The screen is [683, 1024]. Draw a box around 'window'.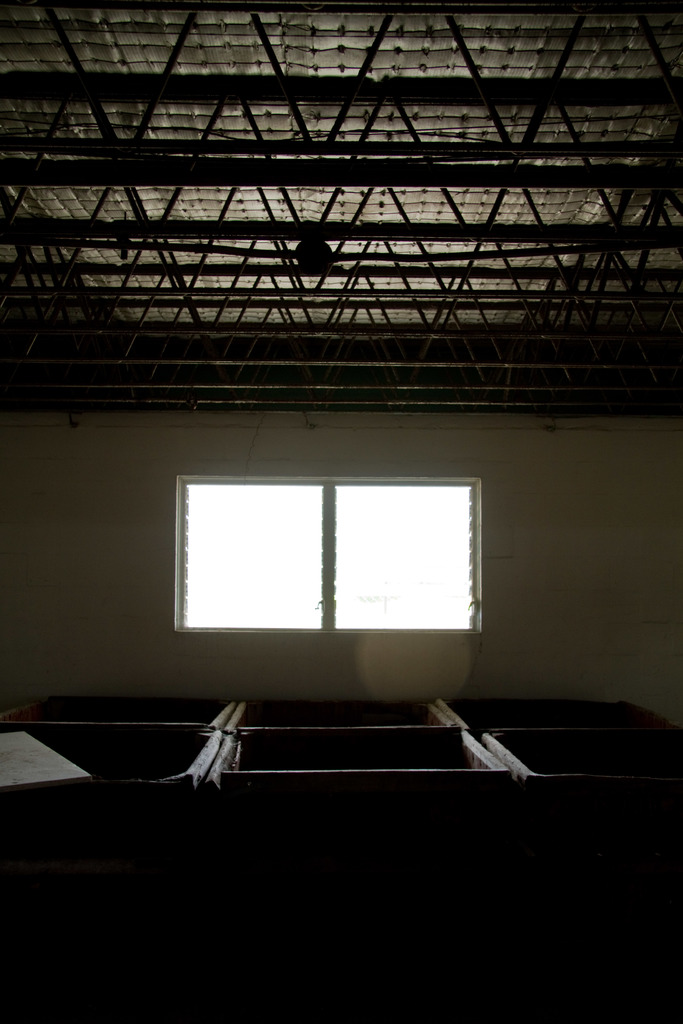
{"x1": 165, "y1": 461, "x2": 511, "y2": 640}.
